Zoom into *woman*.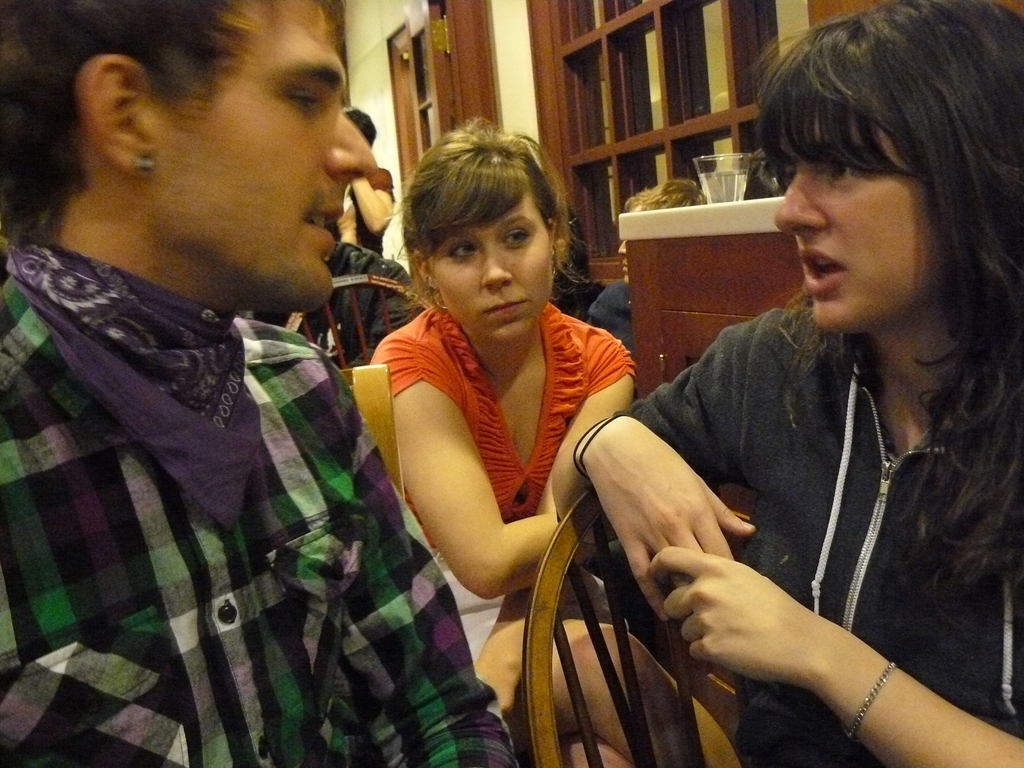
Zoom target: <region>329, 122, 664, 766</region>.
